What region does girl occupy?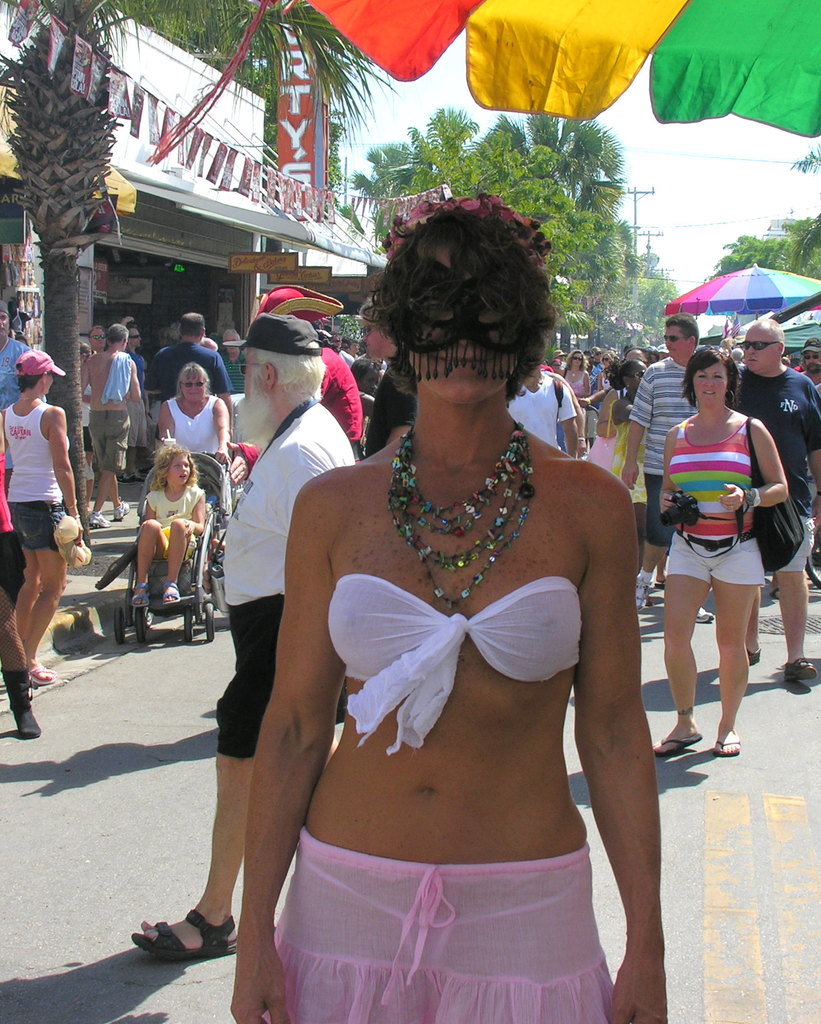
(155, 360, 233, 474).
